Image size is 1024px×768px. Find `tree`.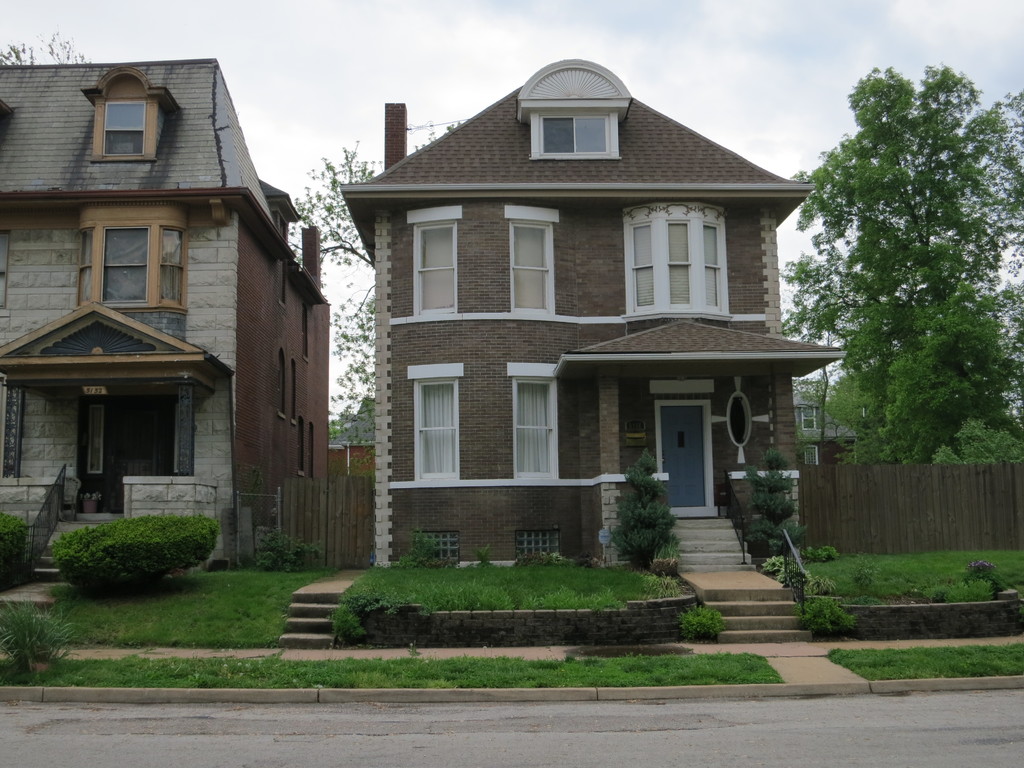
<box>286,109,461,452</box>.
